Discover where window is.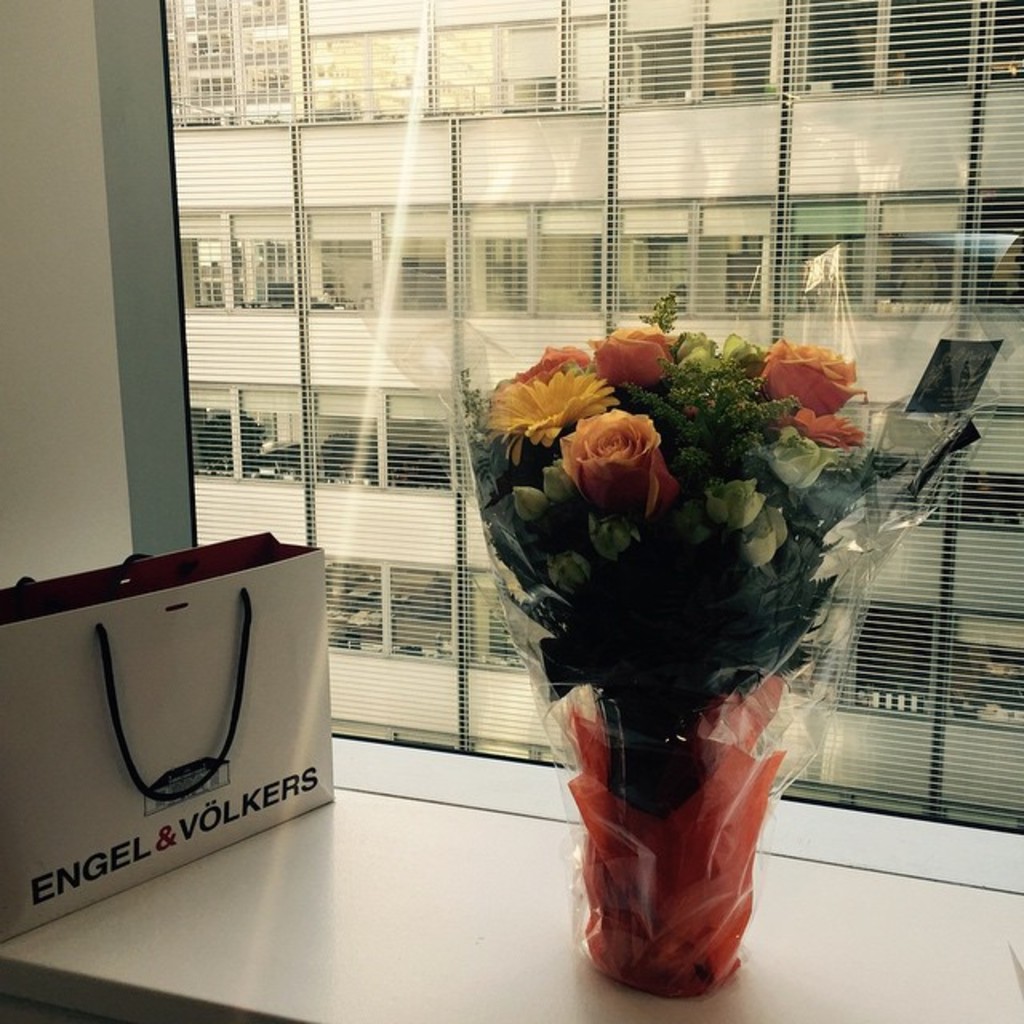
Discovered at 691, 192, 771, 323.
